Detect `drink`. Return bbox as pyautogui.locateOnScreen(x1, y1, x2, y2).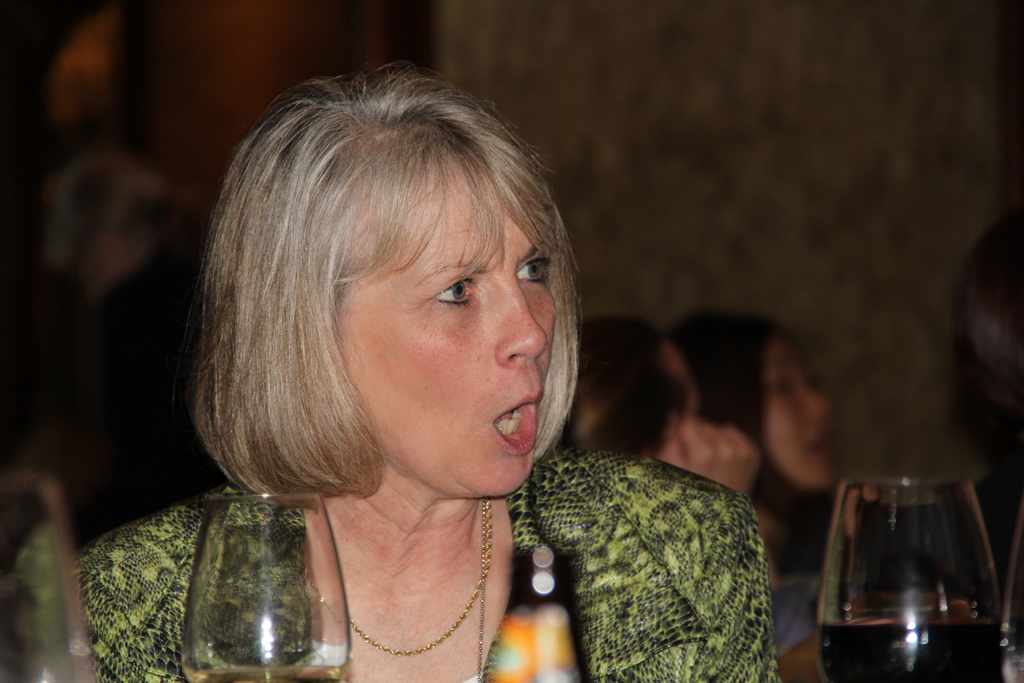
pyautogui.locateOnScreen(157, 468, 328, 679).
